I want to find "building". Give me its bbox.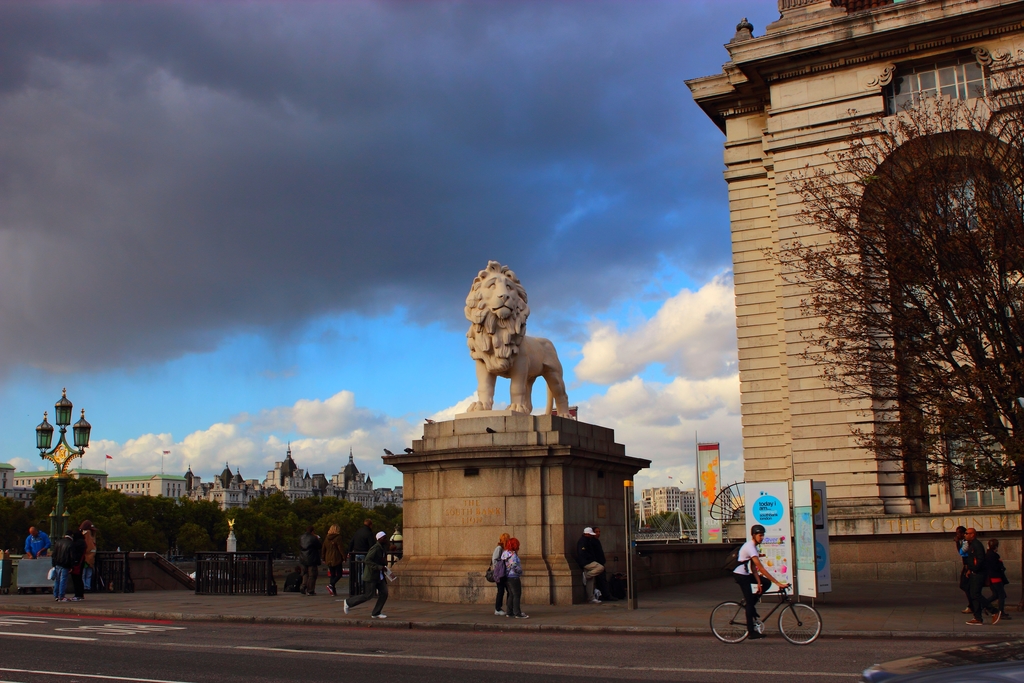
[x1=106, y1=478, x2=184, y2=494].
